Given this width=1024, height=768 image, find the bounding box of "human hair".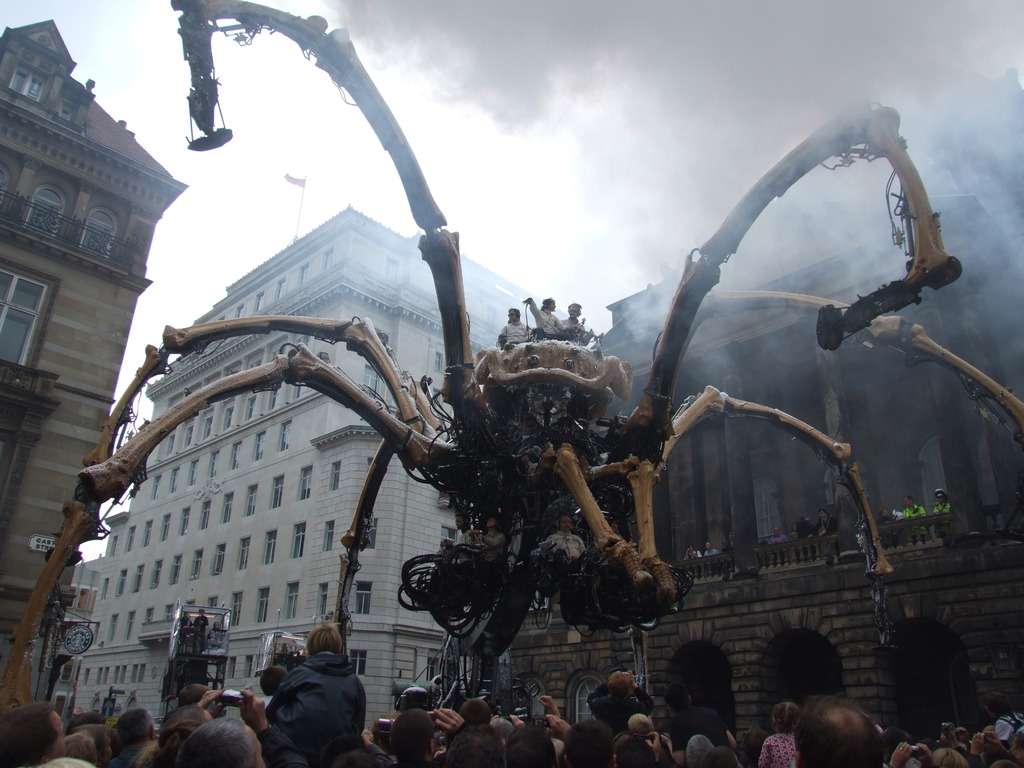
left=458, top=698, right=491, bottom=721.
